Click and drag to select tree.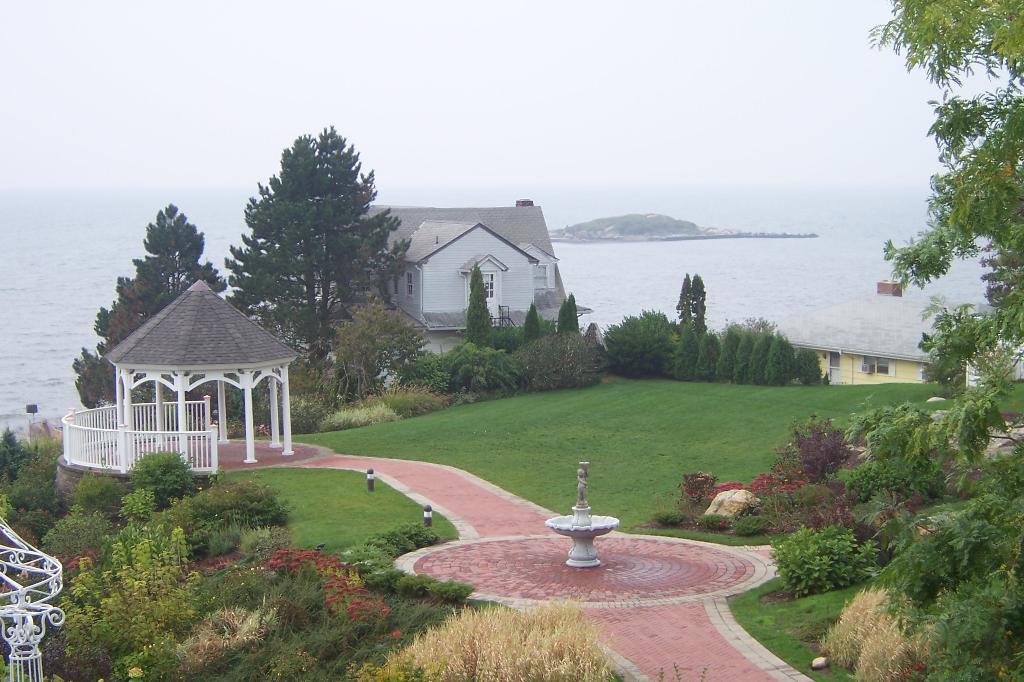
Selection: [674,267,710,377].
